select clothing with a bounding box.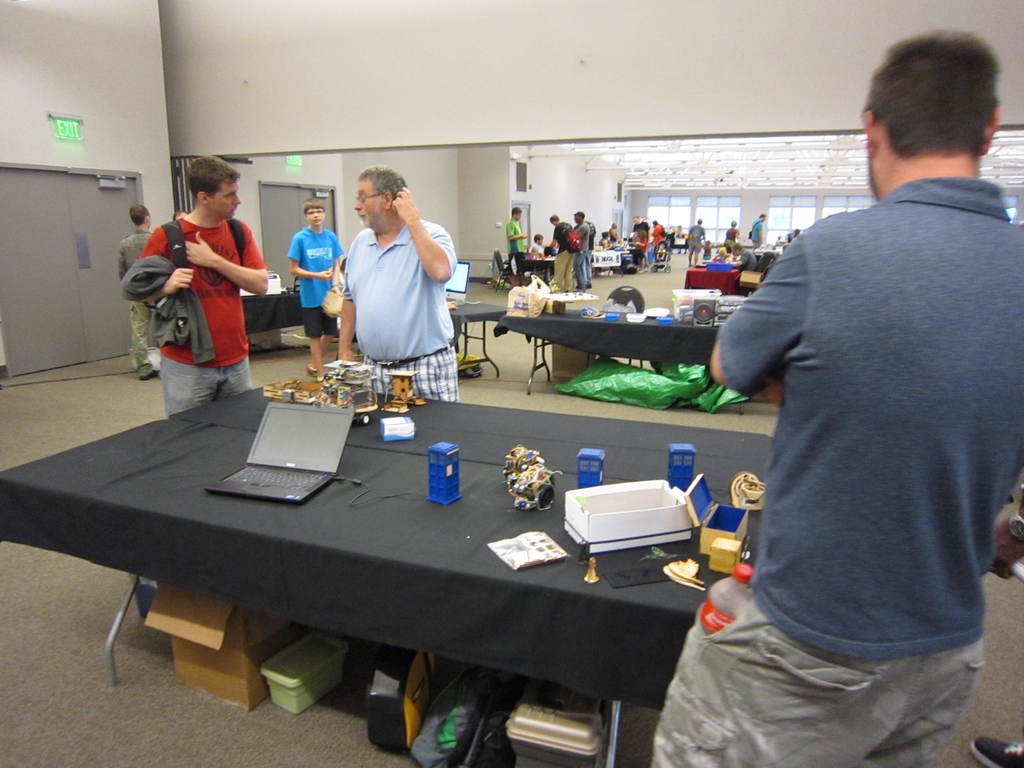
select_region(126, 211, 273, 413).
